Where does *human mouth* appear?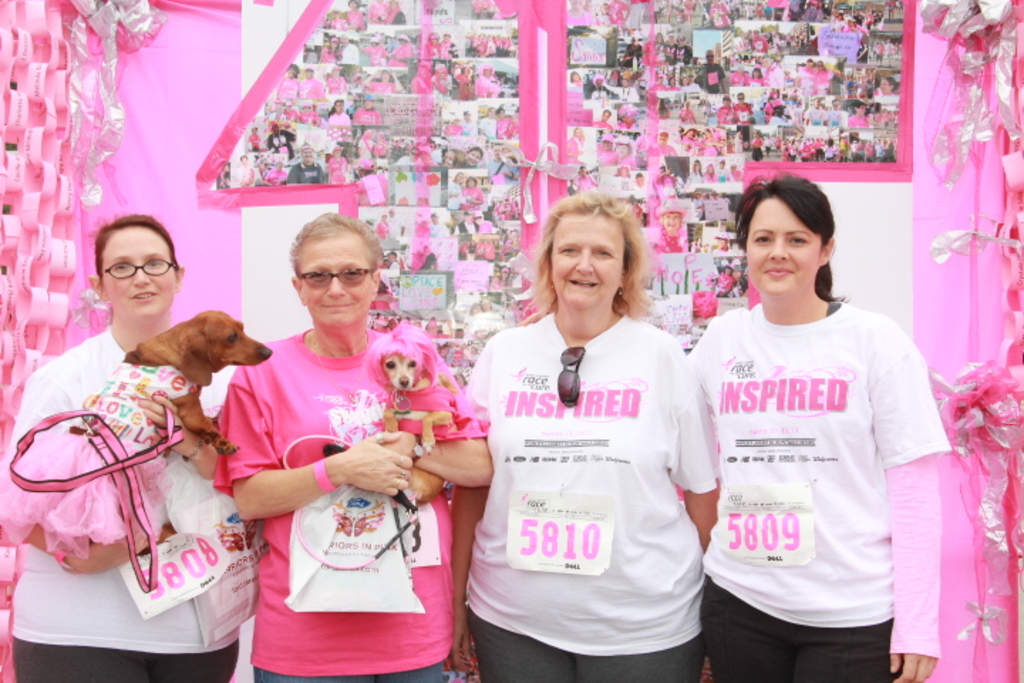
Appears at 131, 289, 161, 302.
